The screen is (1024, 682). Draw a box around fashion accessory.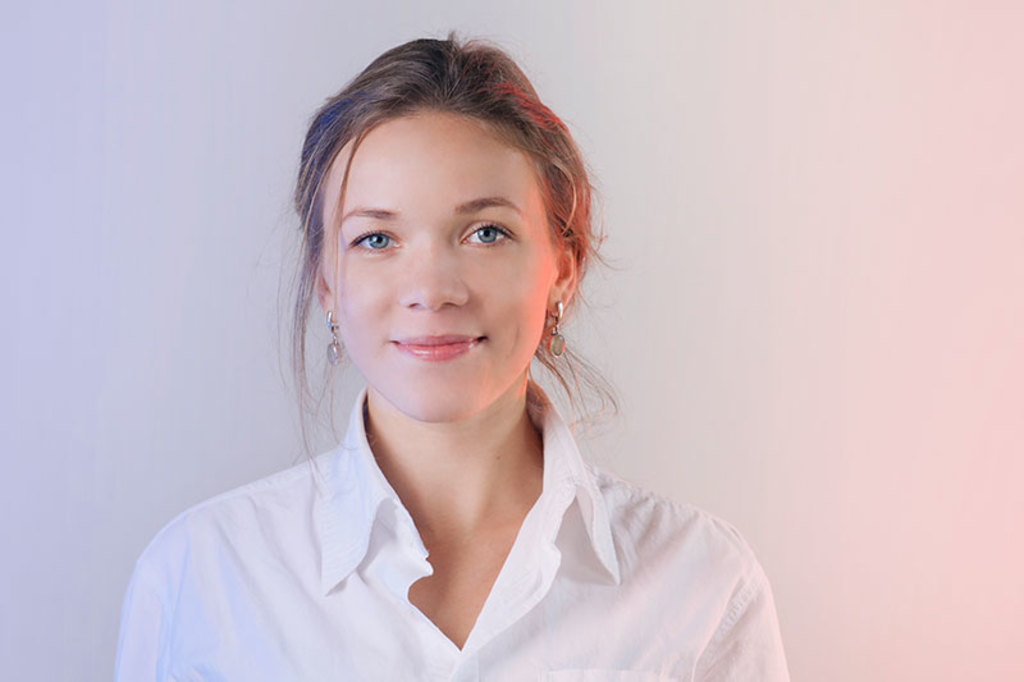
(538,299,566,362).
